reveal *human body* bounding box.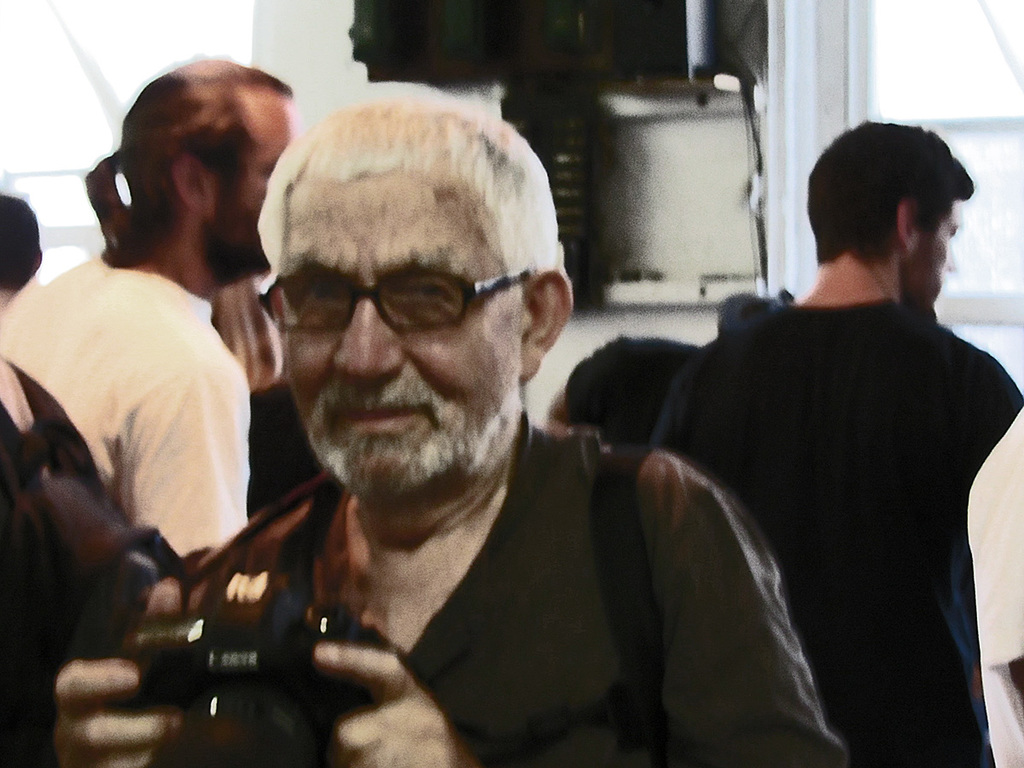
Revealed: [653, 285, 1022, 756].
